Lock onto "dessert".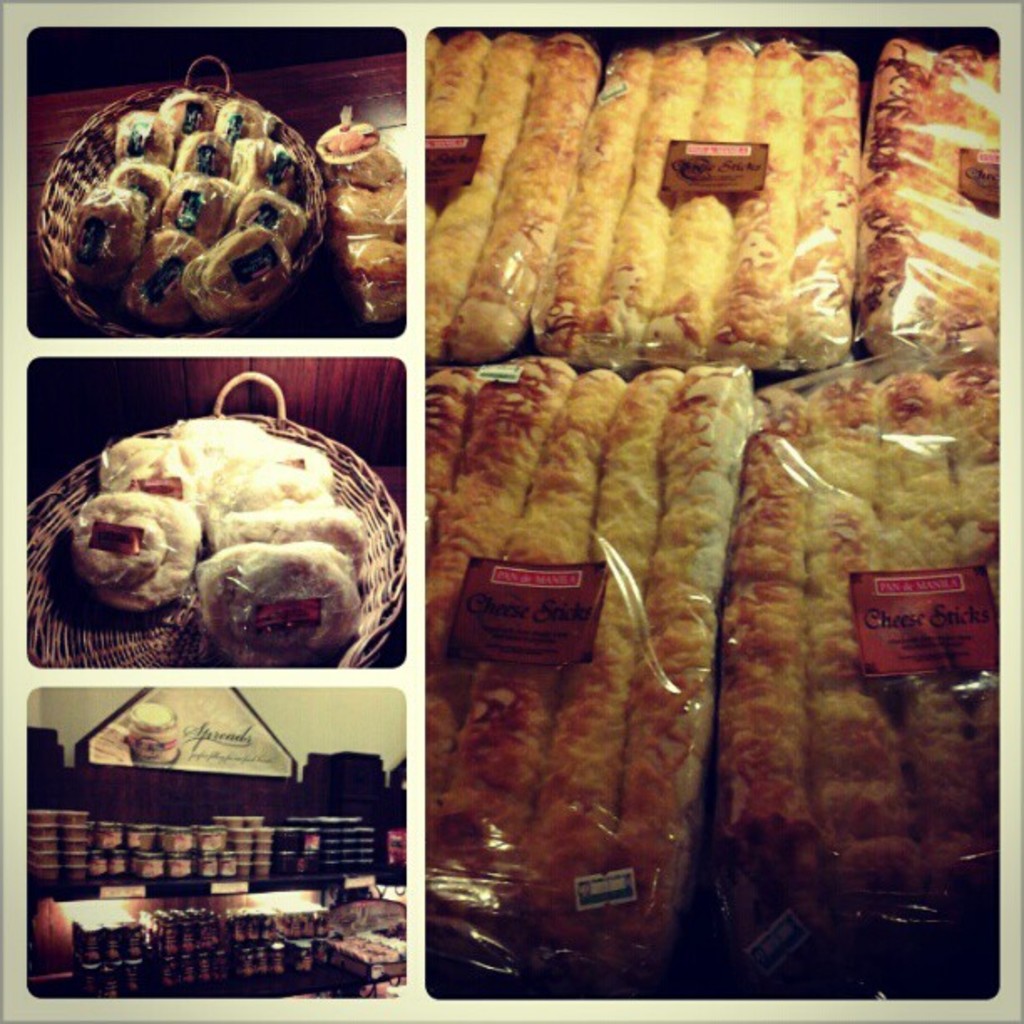
Locked: bbox=(70, 107, 321, 315).
